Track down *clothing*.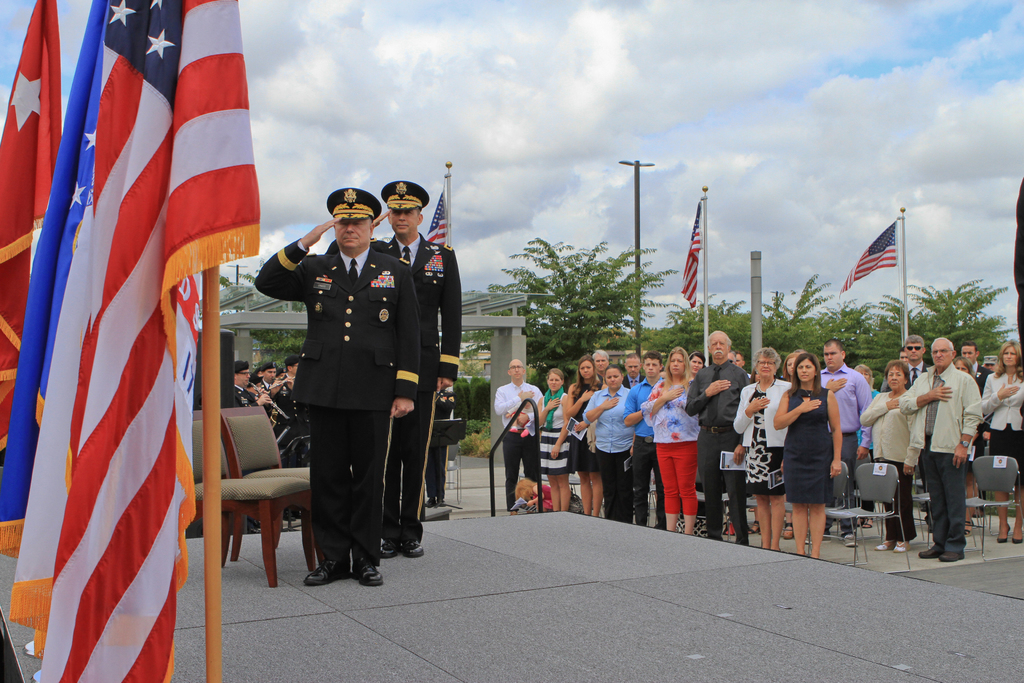
Tracked to 536/383/570/477.
